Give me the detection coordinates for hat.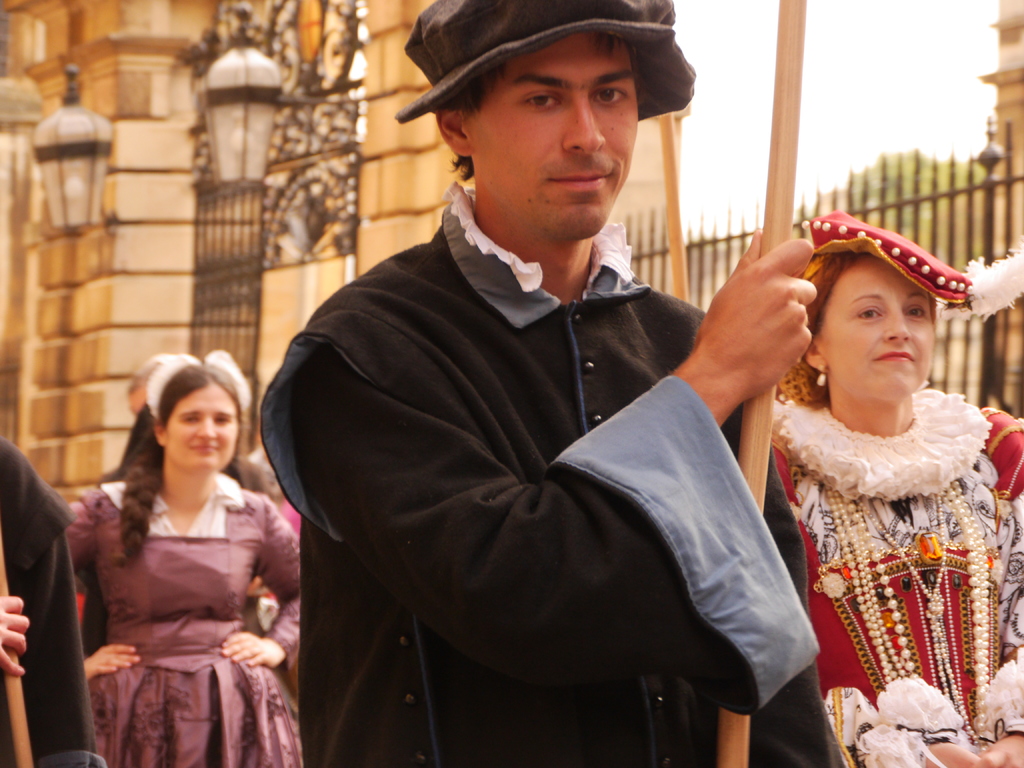
(left=393, top=0, right=696, bottom=127).
